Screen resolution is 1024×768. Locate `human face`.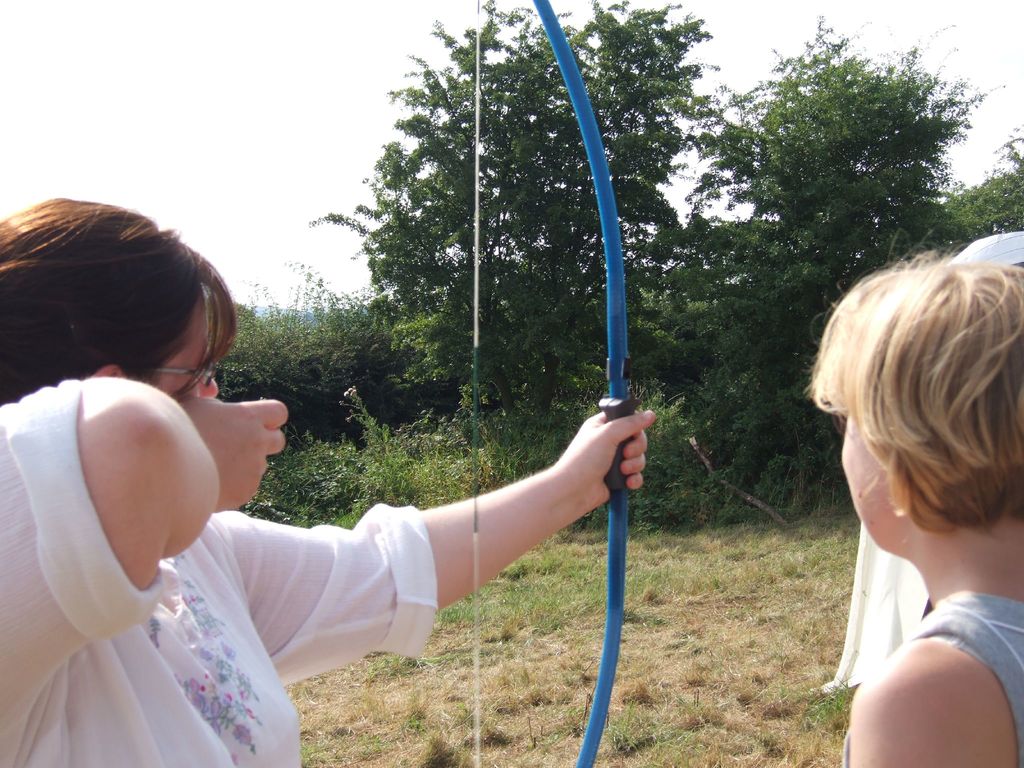
(x1=834, y1=410, x2=893, y2=543).
